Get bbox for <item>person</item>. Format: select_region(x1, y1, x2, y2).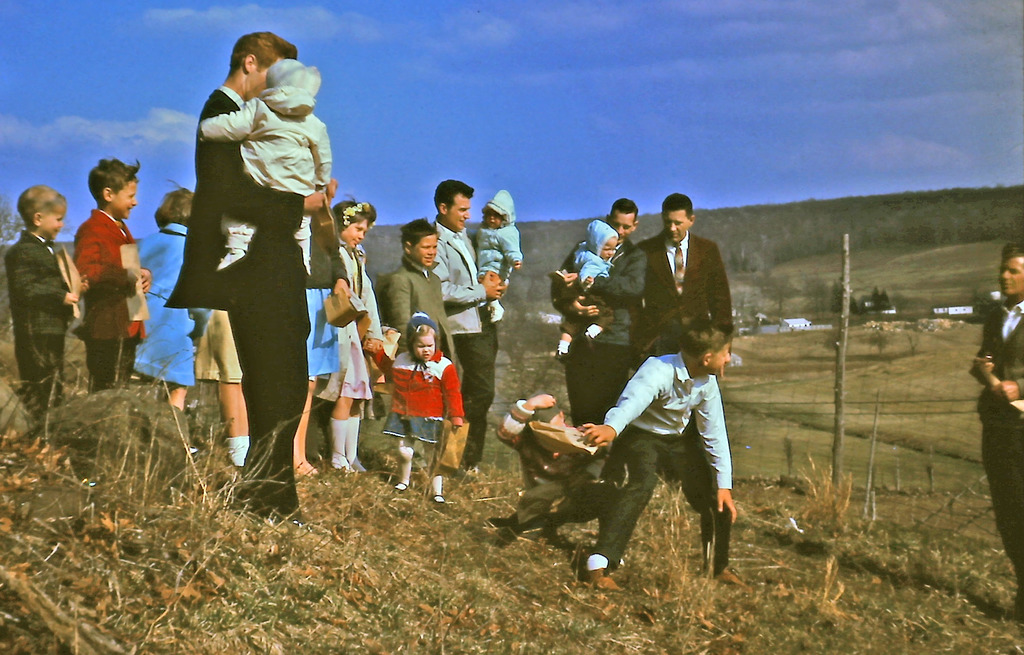
select_region(539, 214, 626, 364).
